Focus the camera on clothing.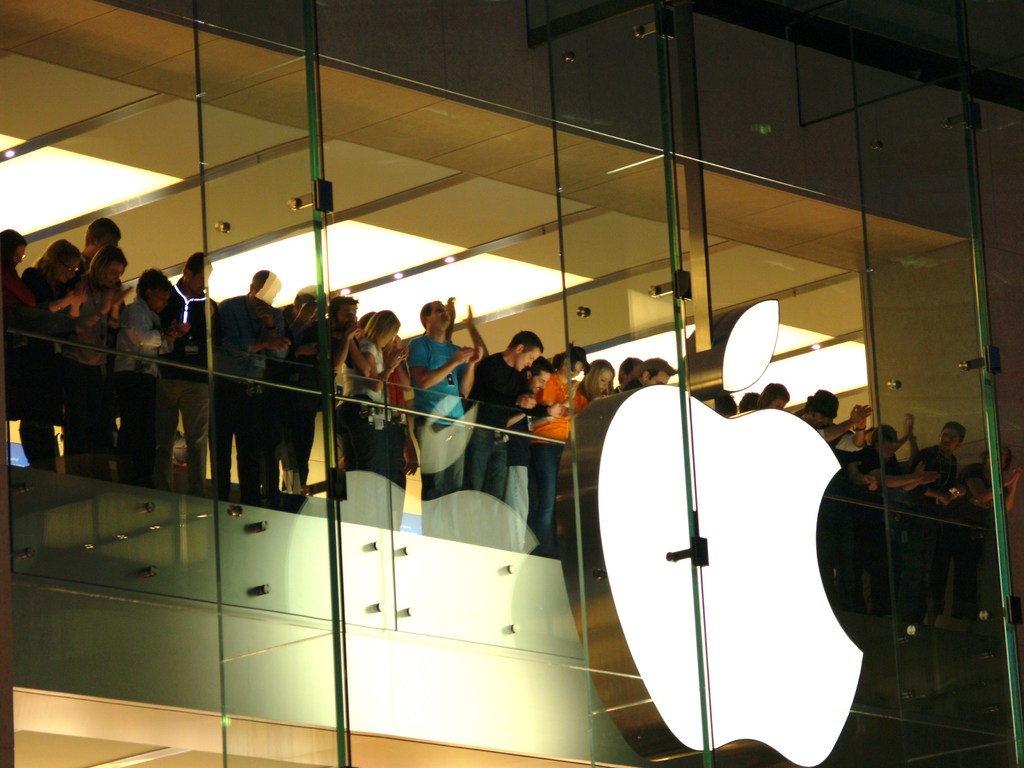
Focus region: [405,331,461,491].
